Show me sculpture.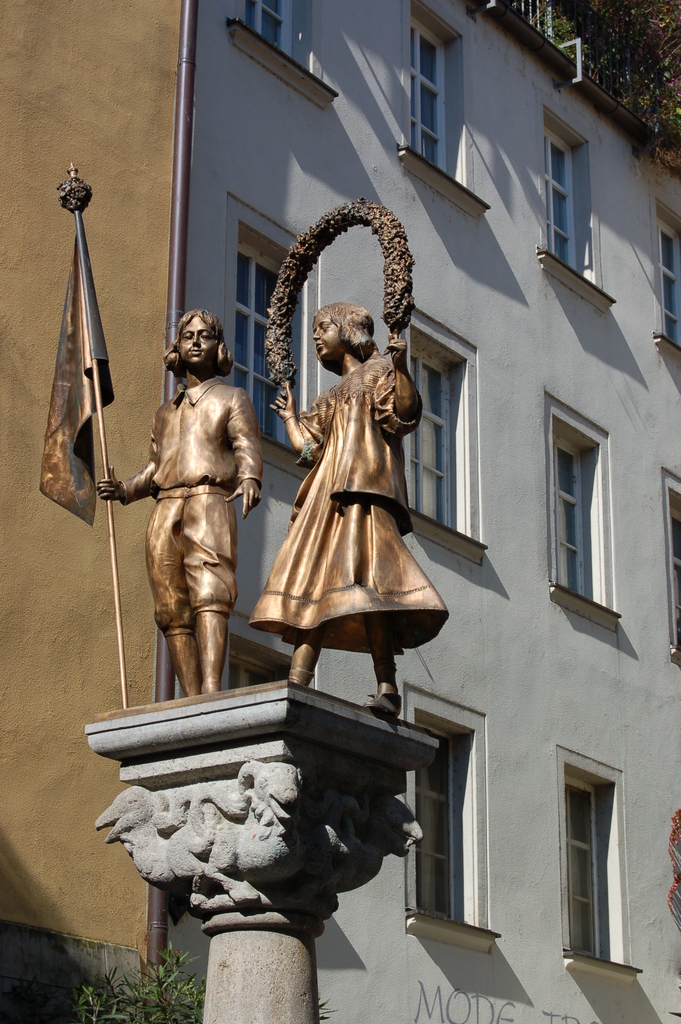
sculpture is here: locate(101, 300, 263, 744).
